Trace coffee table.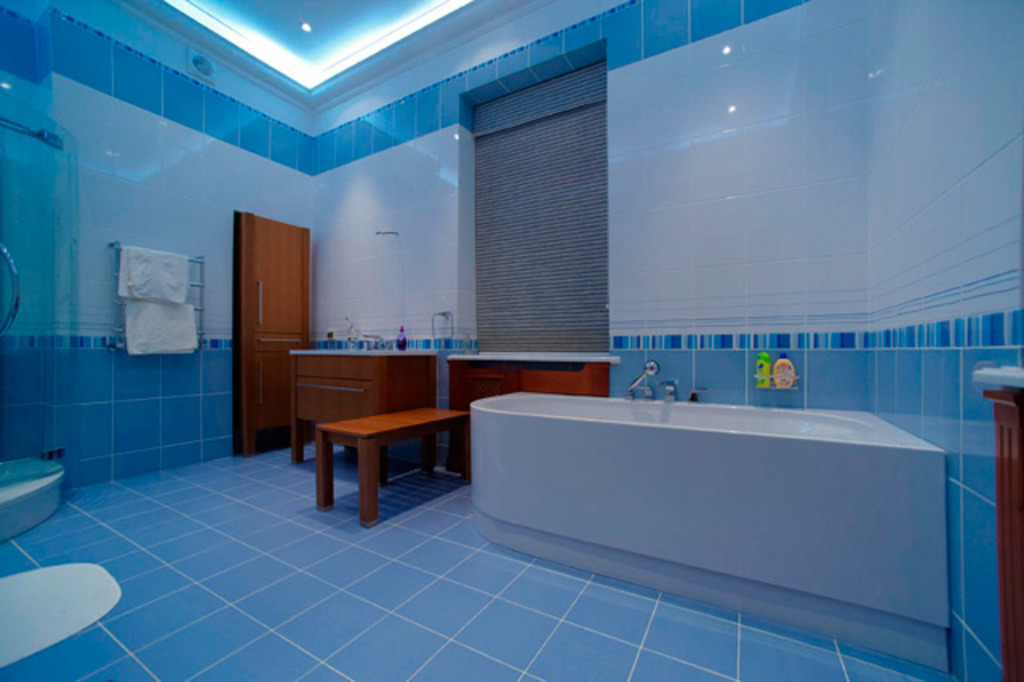
Traced to [306,387,470,516].
